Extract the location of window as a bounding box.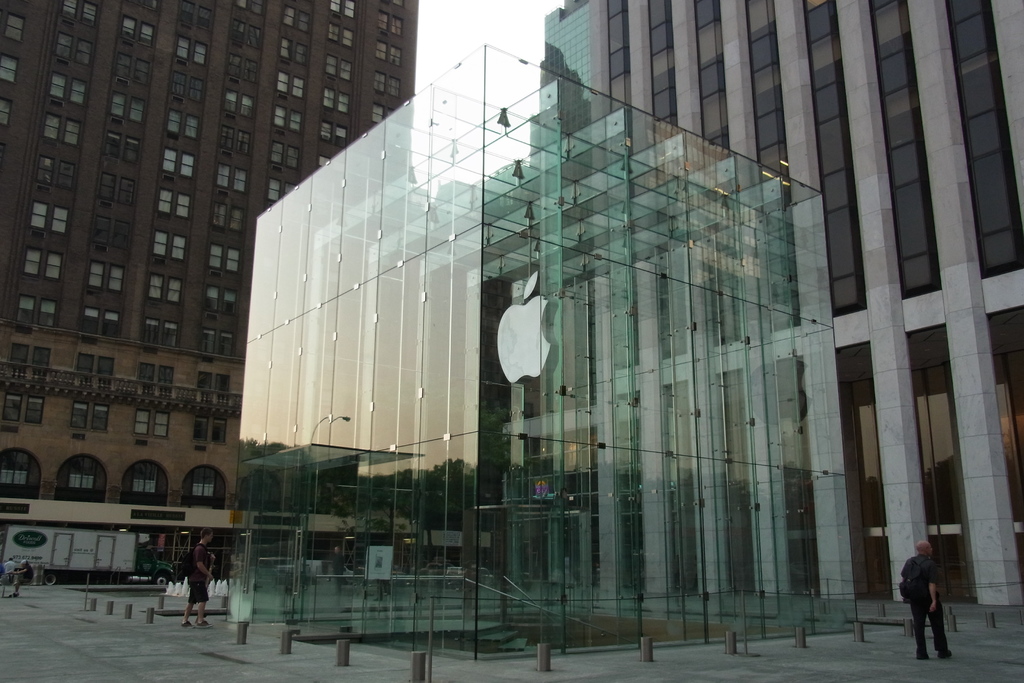
56 206 72 236.
